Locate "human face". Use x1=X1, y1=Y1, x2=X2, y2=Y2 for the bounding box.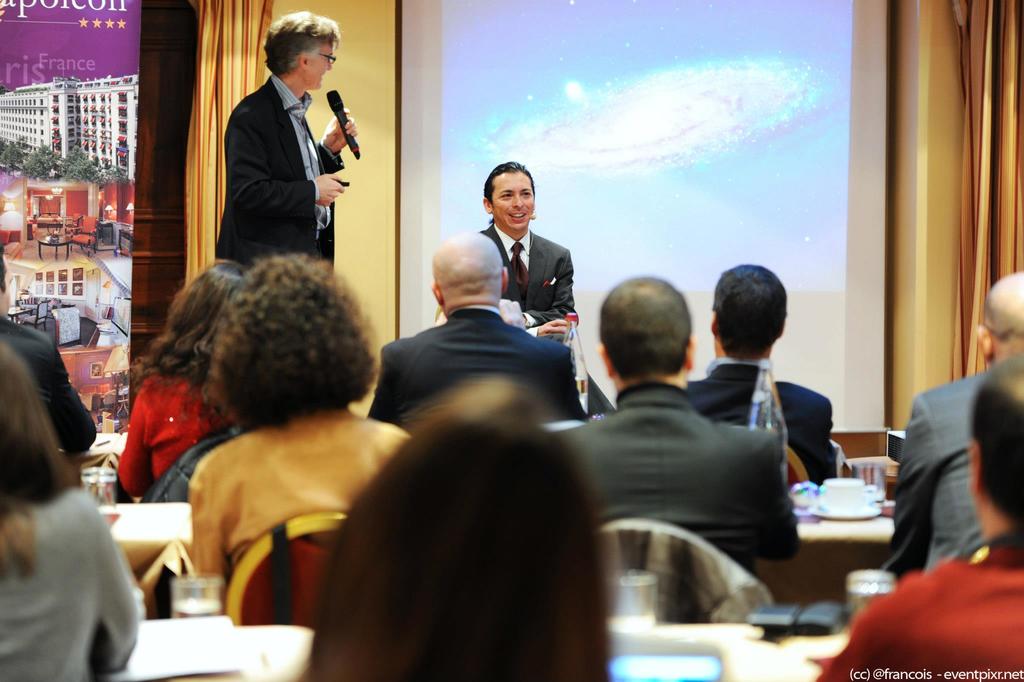
x1=489, y1=172, x2=534, y2=232.
